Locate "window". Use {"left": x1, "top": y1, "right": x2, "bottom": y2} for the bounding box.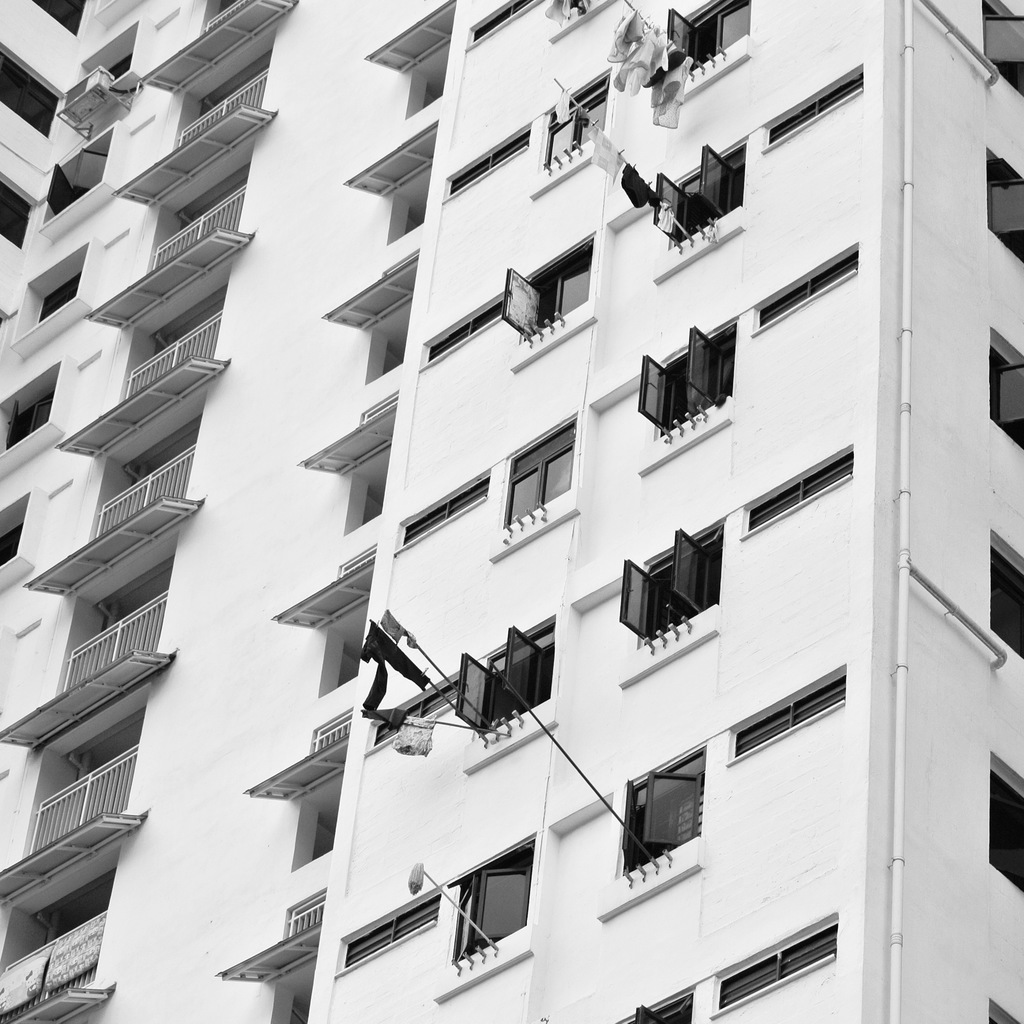
{"left": 989, "top": 152, "right": 1023, "bottom": 264}.
